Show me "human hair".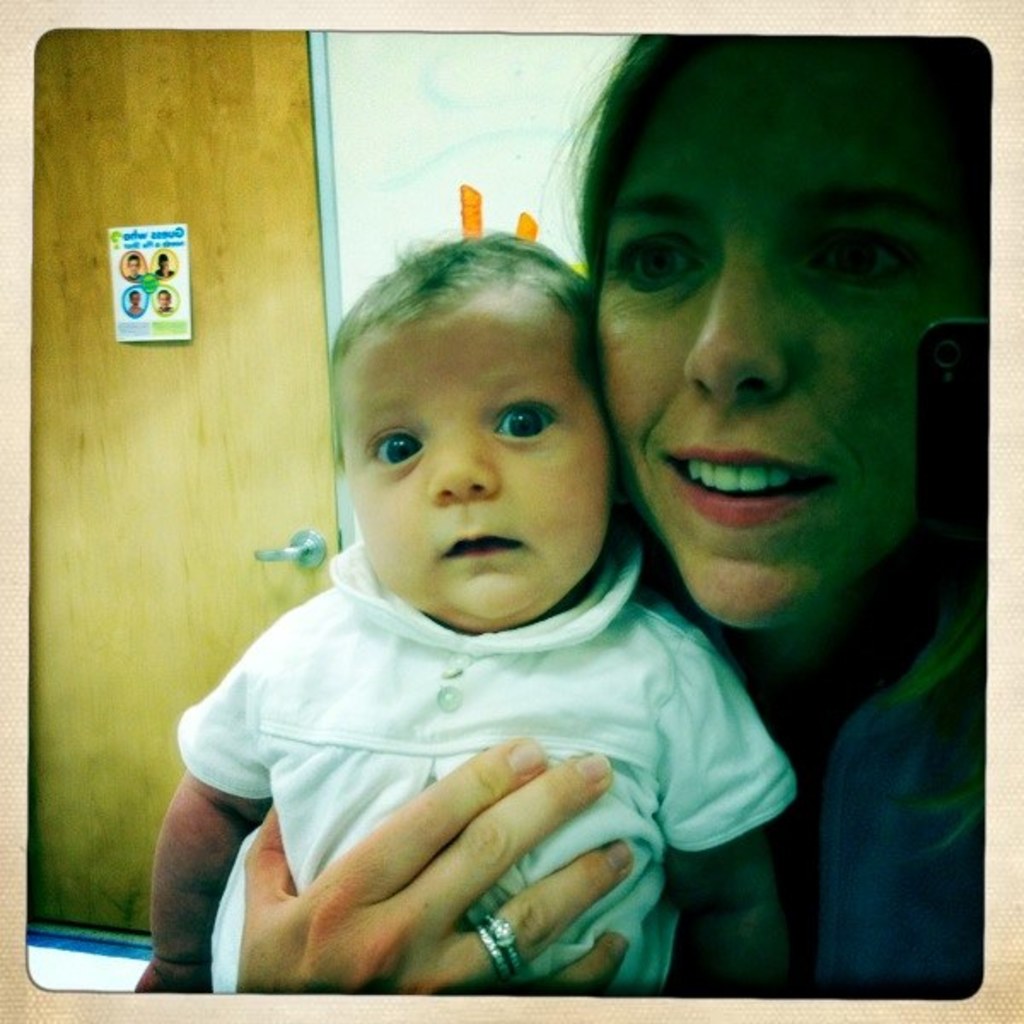
"human hair" is here: select_region(331, 220, 606, 468).
